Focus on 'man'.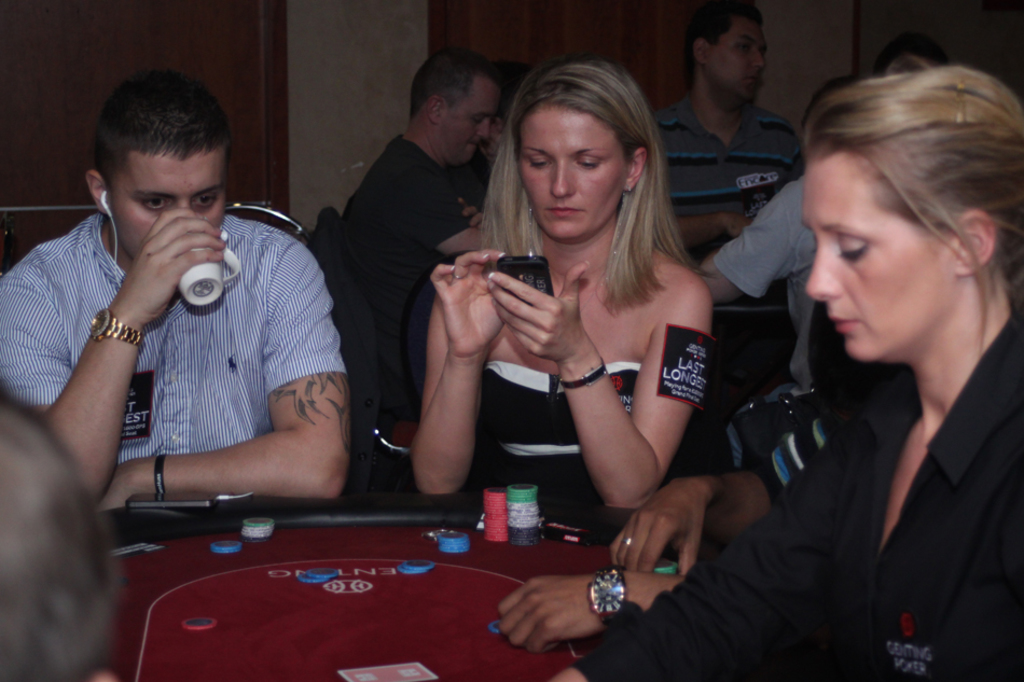
Focused at (451,64,535,208).
